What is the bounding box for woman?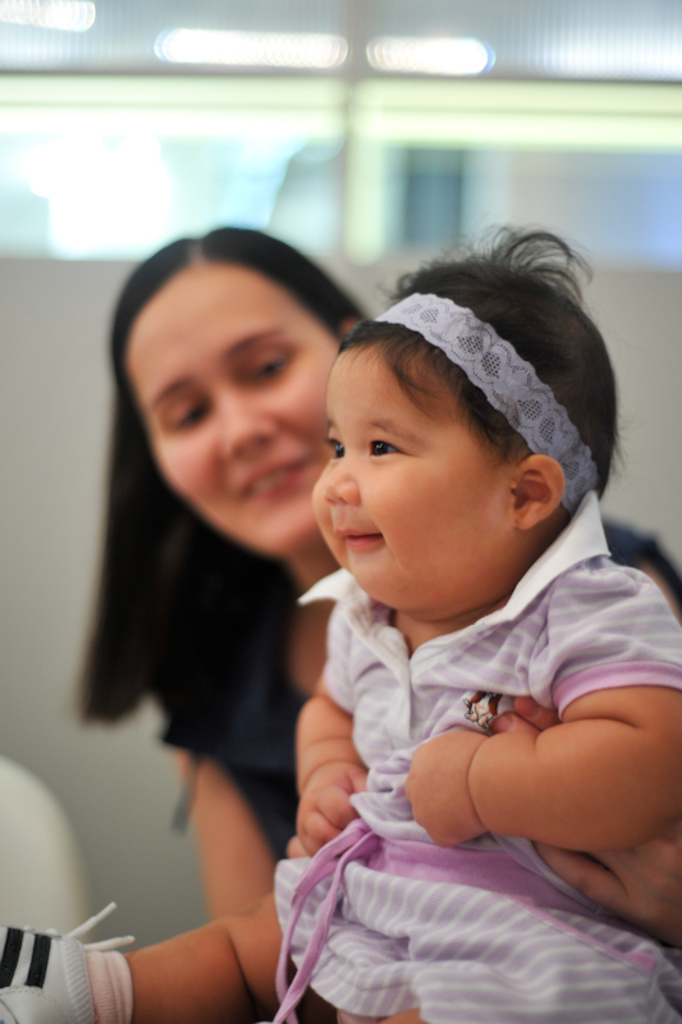
bbox=(77, 225, 681, 918).
